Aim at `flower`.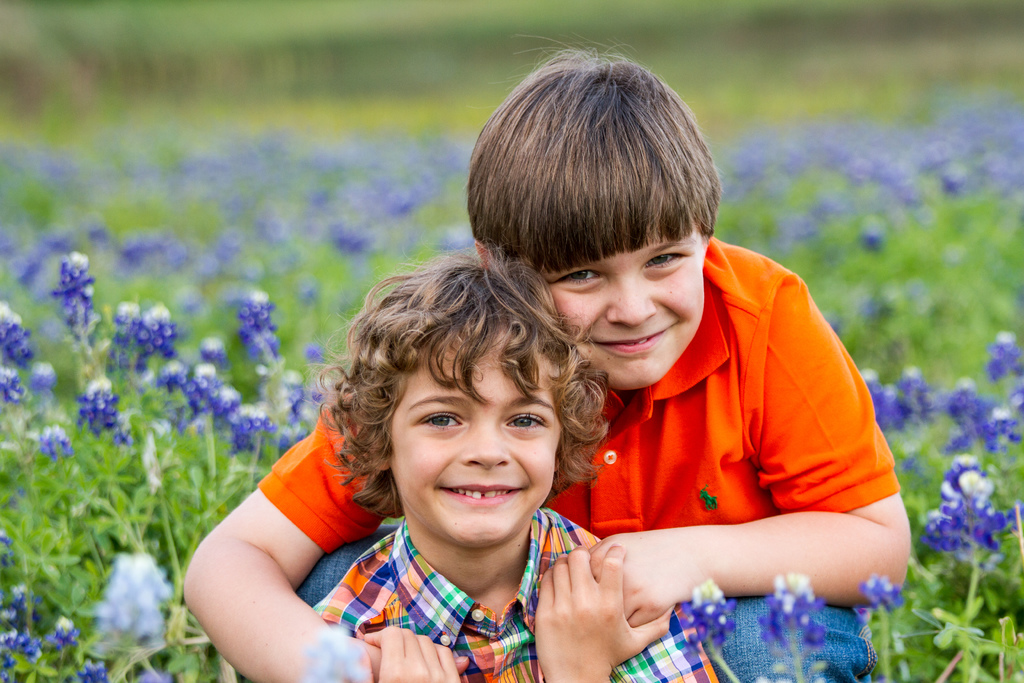
Aimed at bbox=[680, 579, 740, 654].
